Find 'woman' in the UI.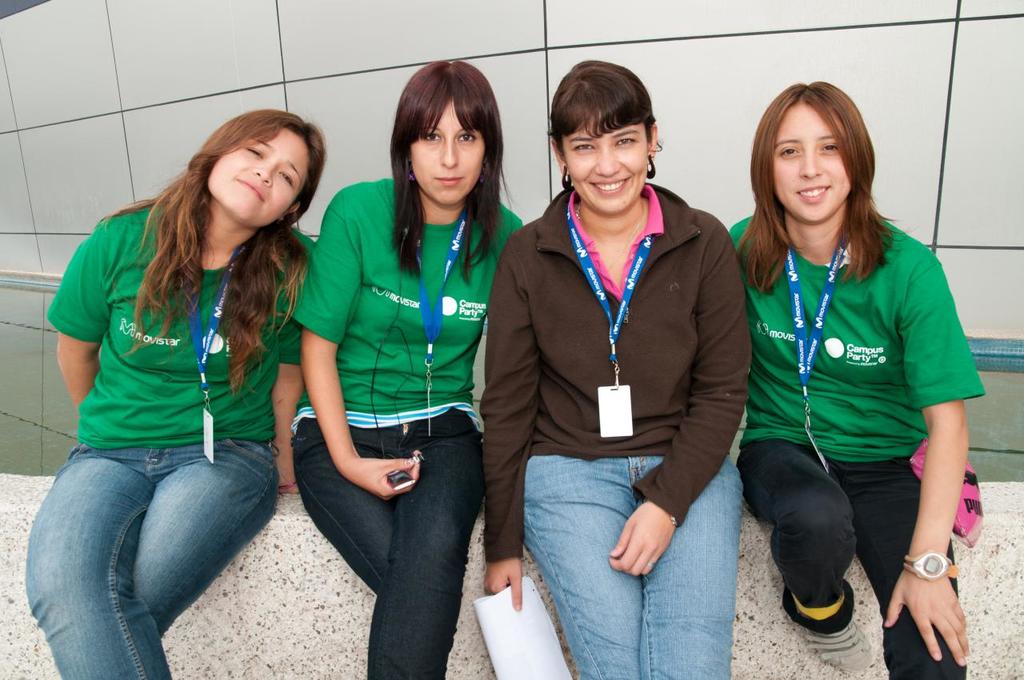
UI element at (33, 114, 329, 672).
